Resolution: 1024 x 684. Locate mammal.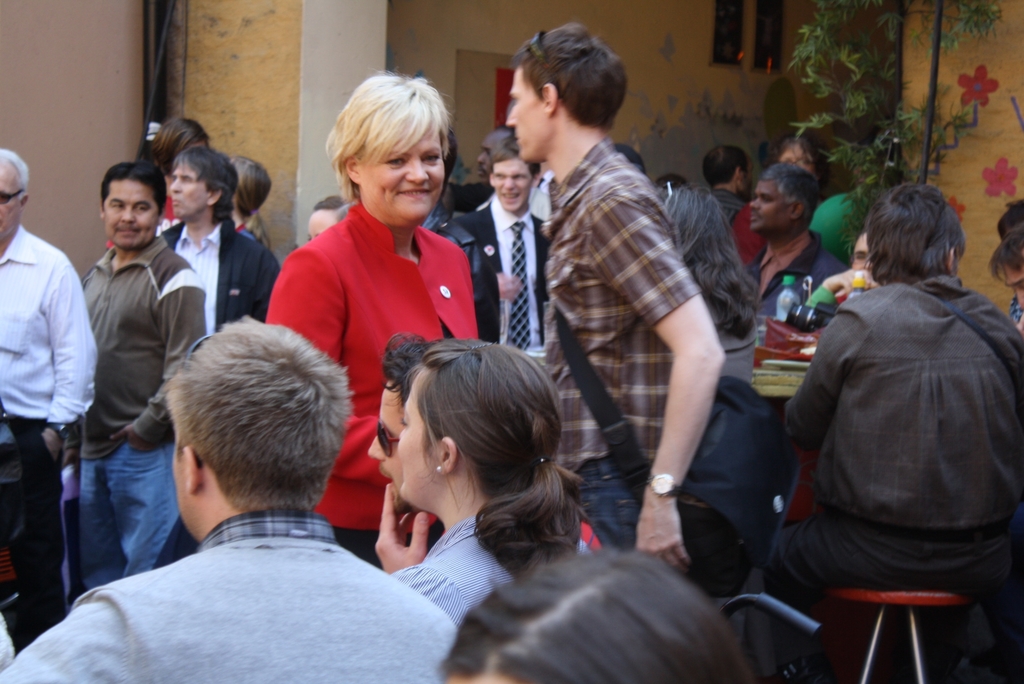
84,161,209,592.
